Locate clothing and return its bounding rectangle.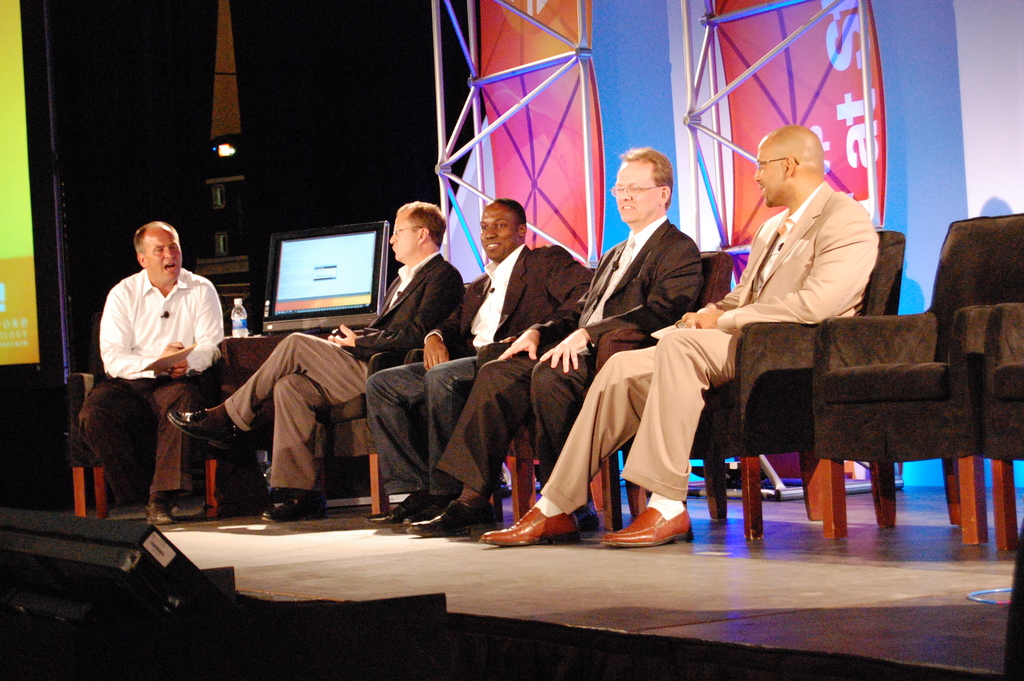
BBox(426, 208, 707, 509).
